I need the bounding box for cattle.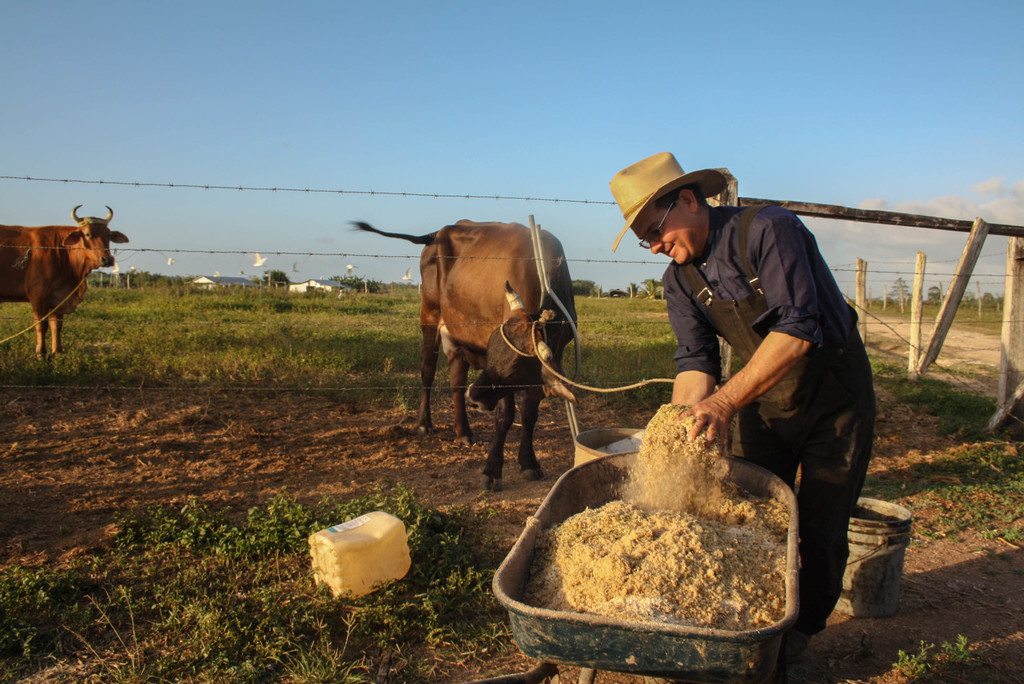
Here it is: 351/215/577/491.
